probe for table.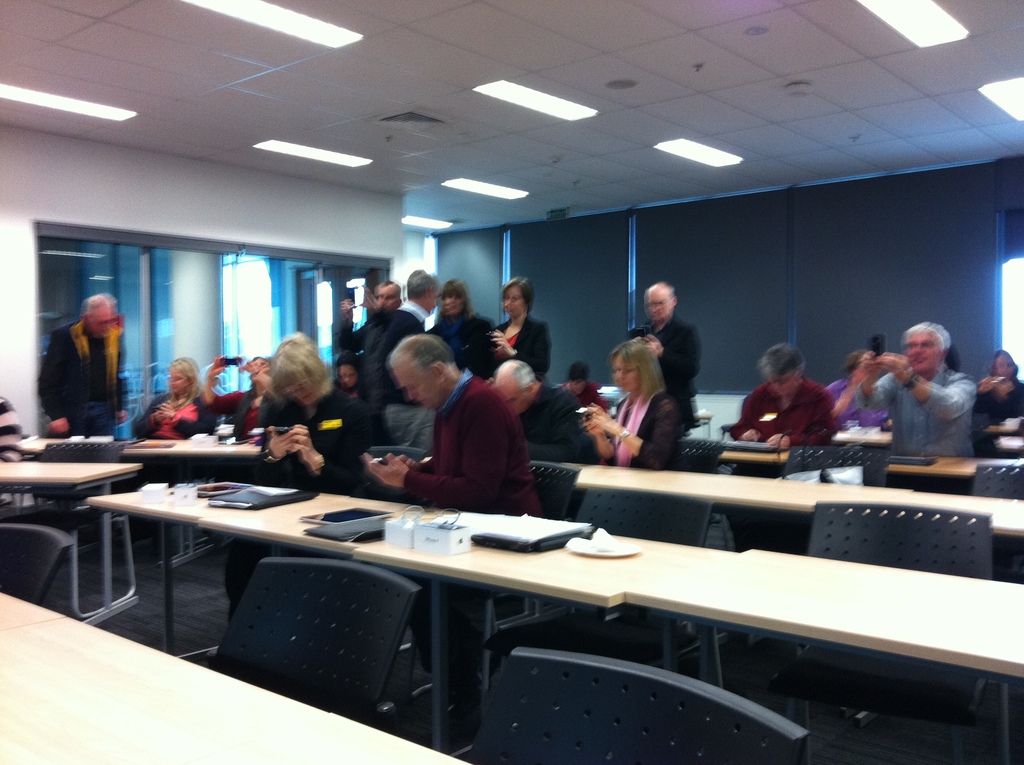
Probe result: x1=2, y1=463, x2=141, y2=626.
